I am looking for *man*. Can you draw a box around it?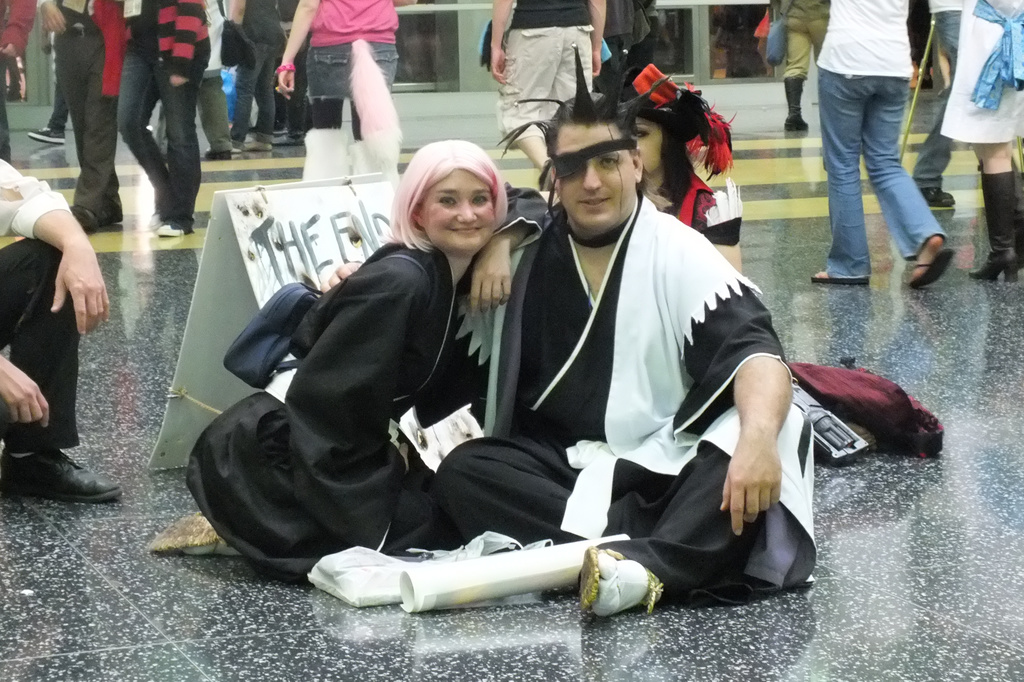
Sure, the bounding box is bbox(486, 0, 609, 180).
